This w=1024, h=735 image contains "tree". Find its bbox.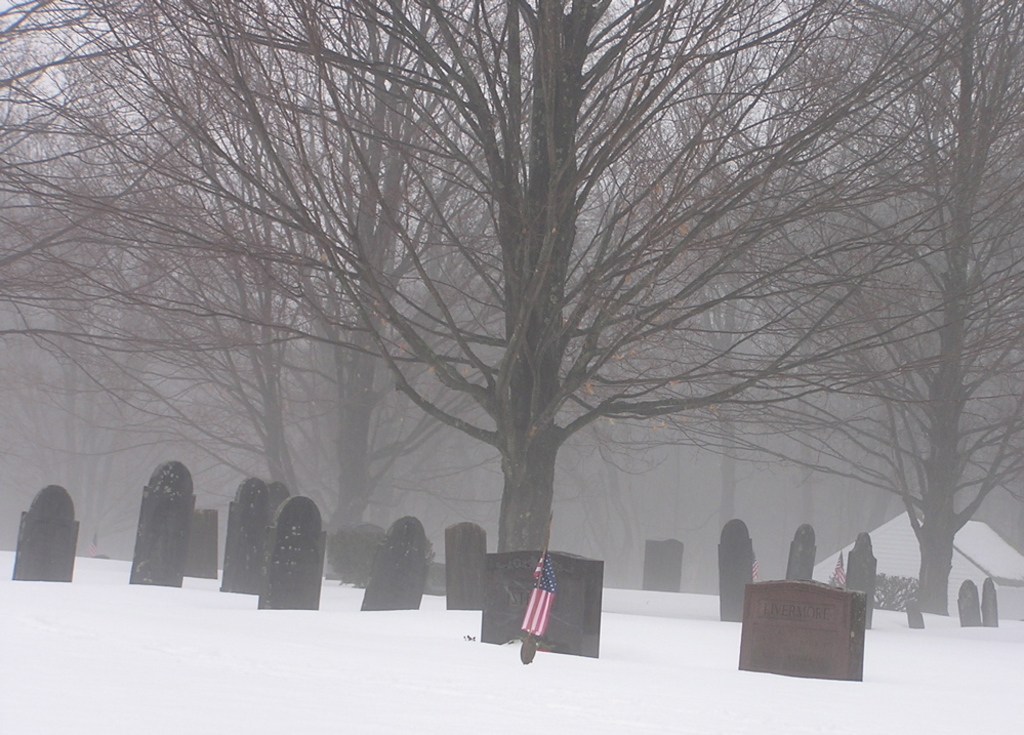
bbox=(4, 0, 1023, 564).
